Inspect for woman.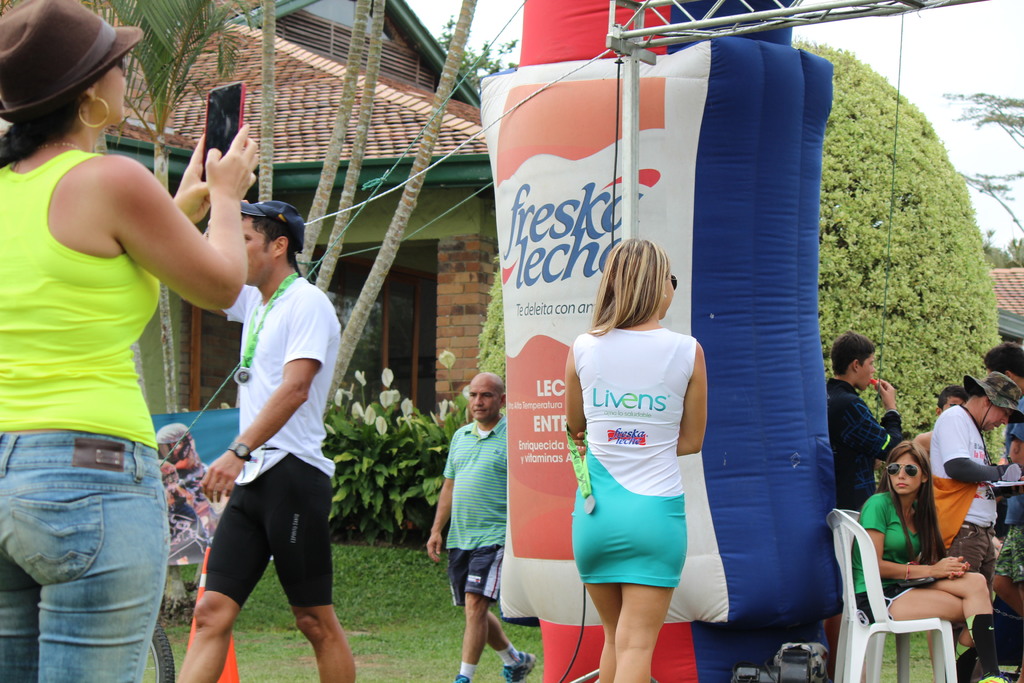
Inspection: detection(849, 437, 1014, 682).
